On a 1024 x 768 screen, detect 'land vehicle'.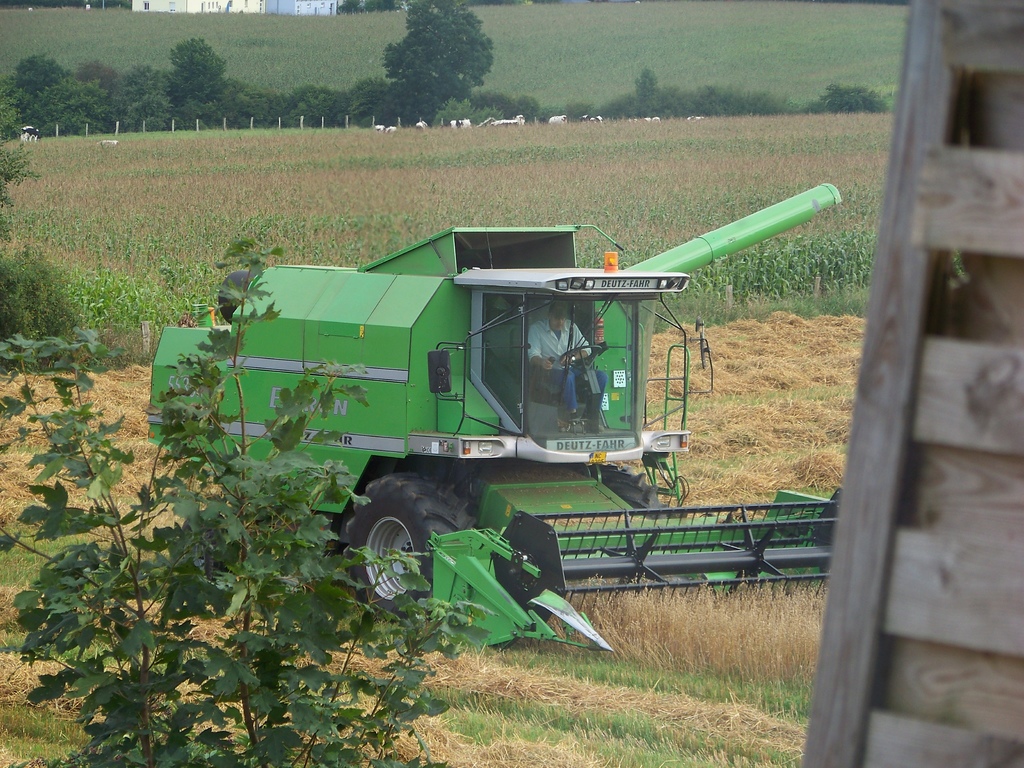
left=136, top=214, right=802, bottom=602.
